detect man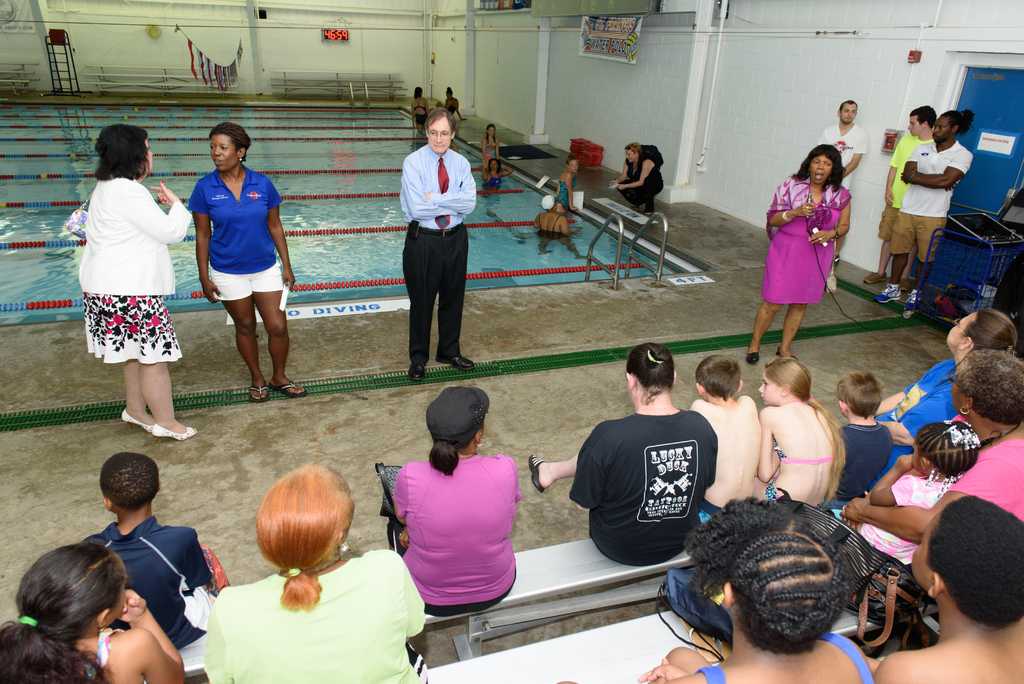
locate(818, 101, 868, 266)
